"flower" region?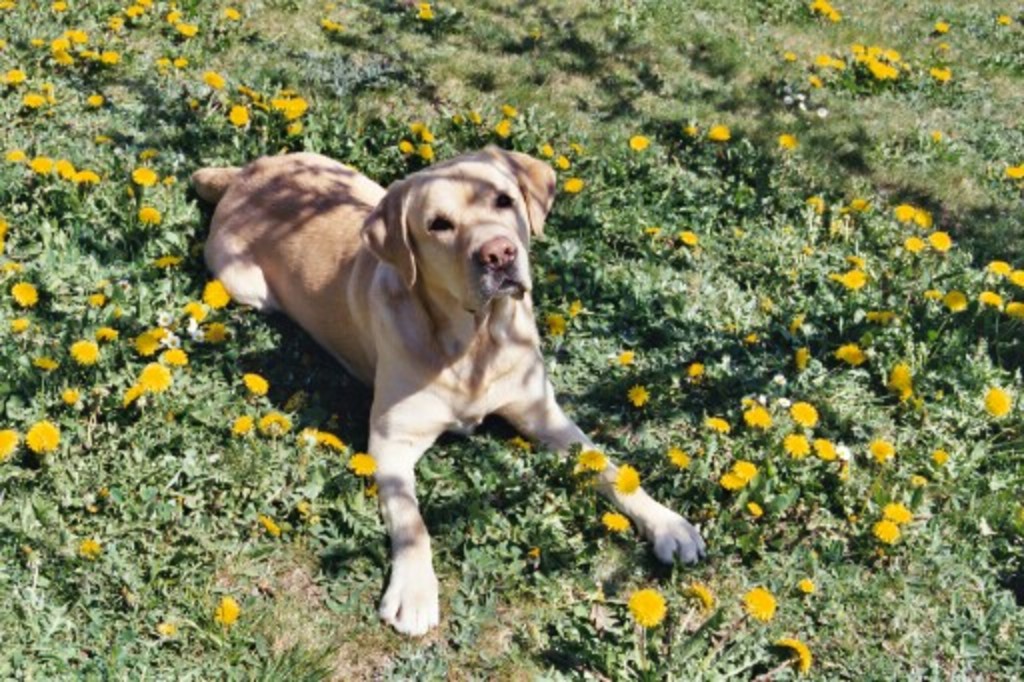
(624,584,670,626)
